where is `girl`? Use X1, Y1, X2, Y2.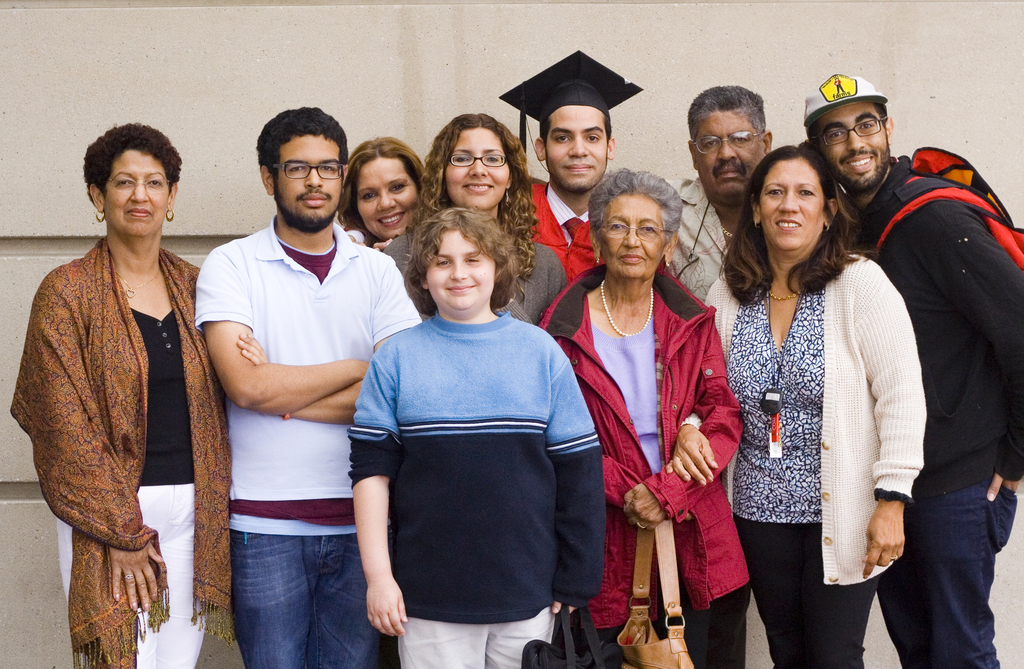
701, 144, 924, 668.
